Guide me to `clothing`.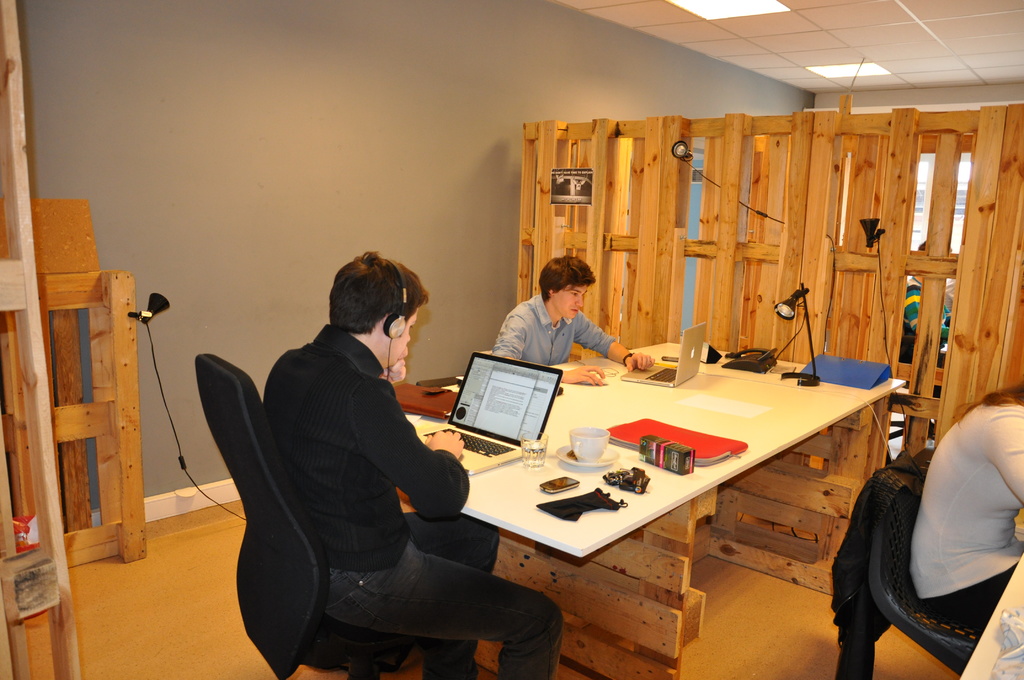
Guidance: [x1=483, y1=295, x2=614, y2=387].
